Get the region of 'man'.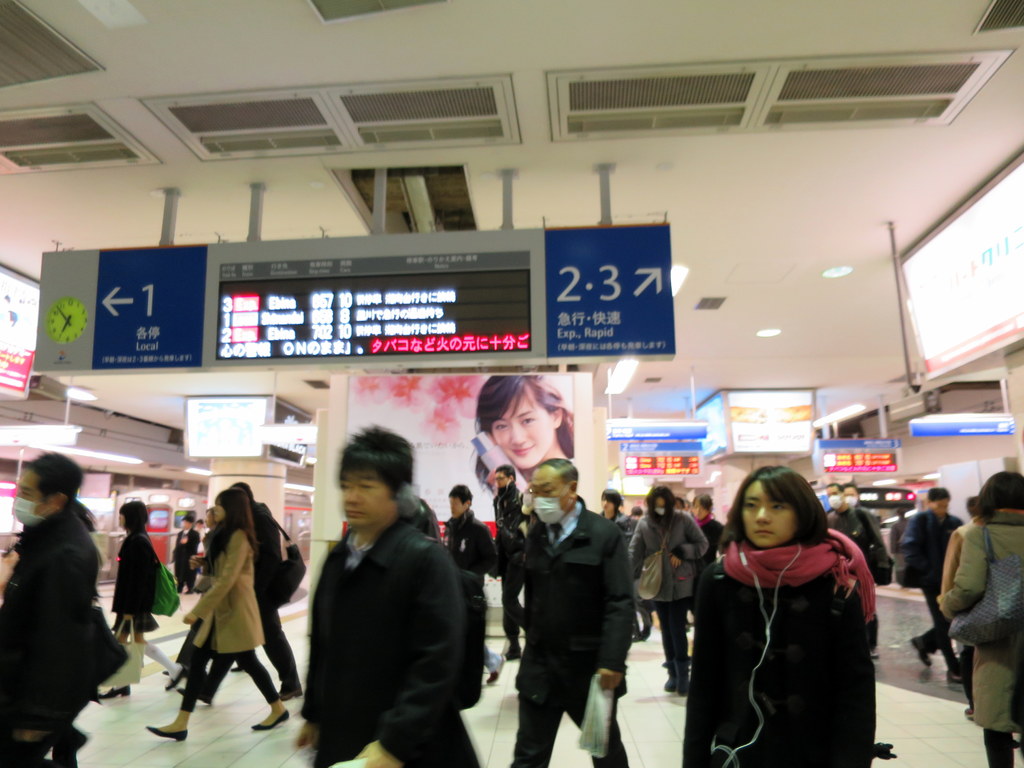
BBox(0, 452, 123, 767).
